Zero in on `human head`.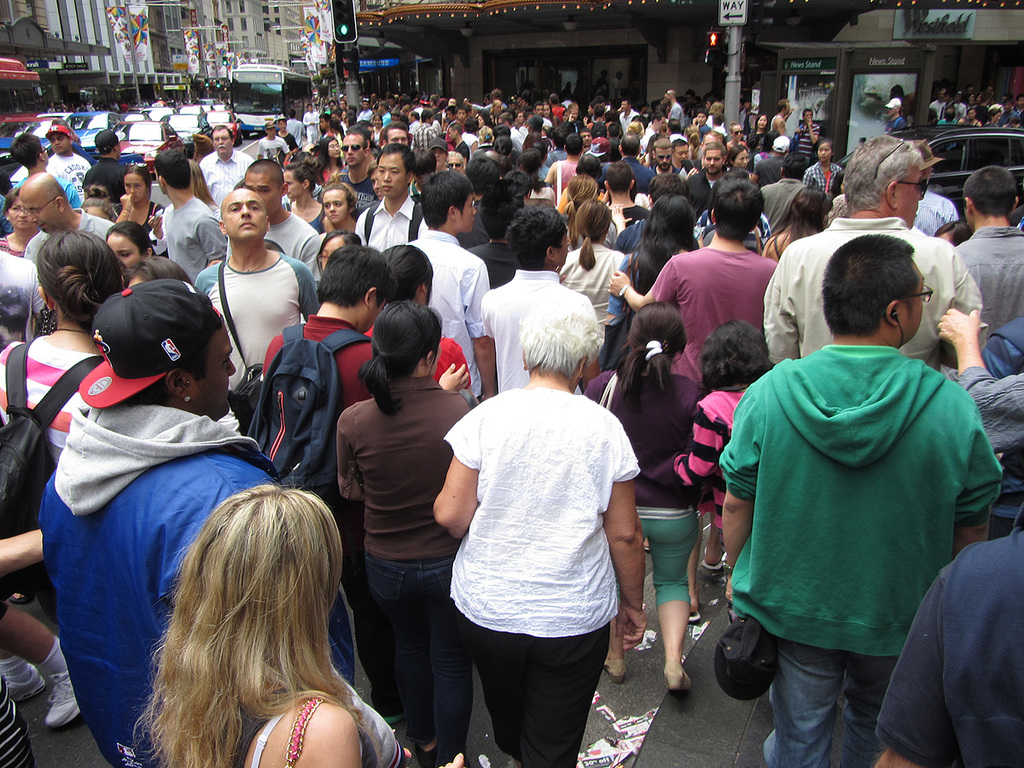
Zeroed in: box=[82, 183, 108, 196].
